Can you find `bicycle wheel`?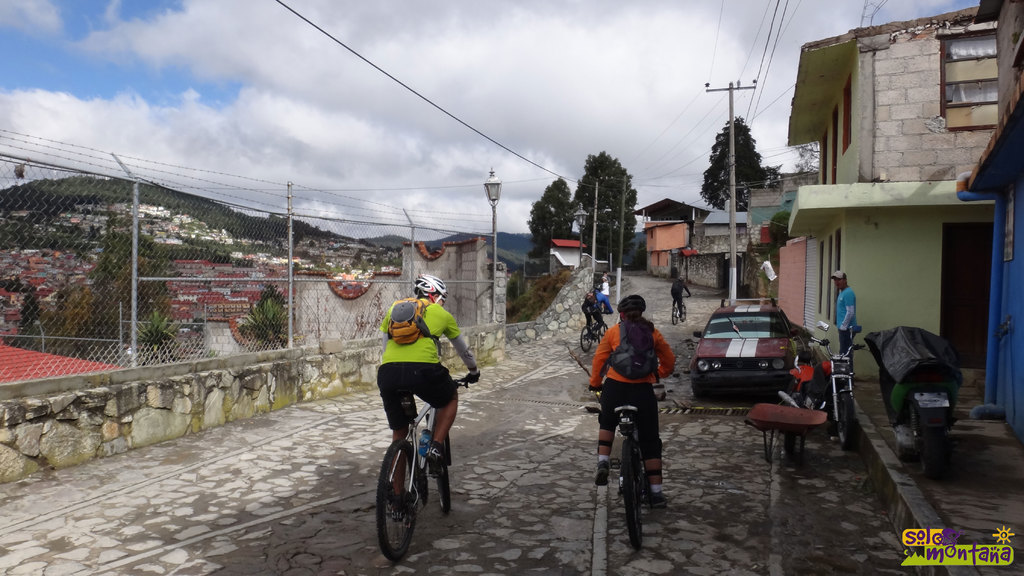
Yes, bounding box: <box>671,306,678,327</box>.
